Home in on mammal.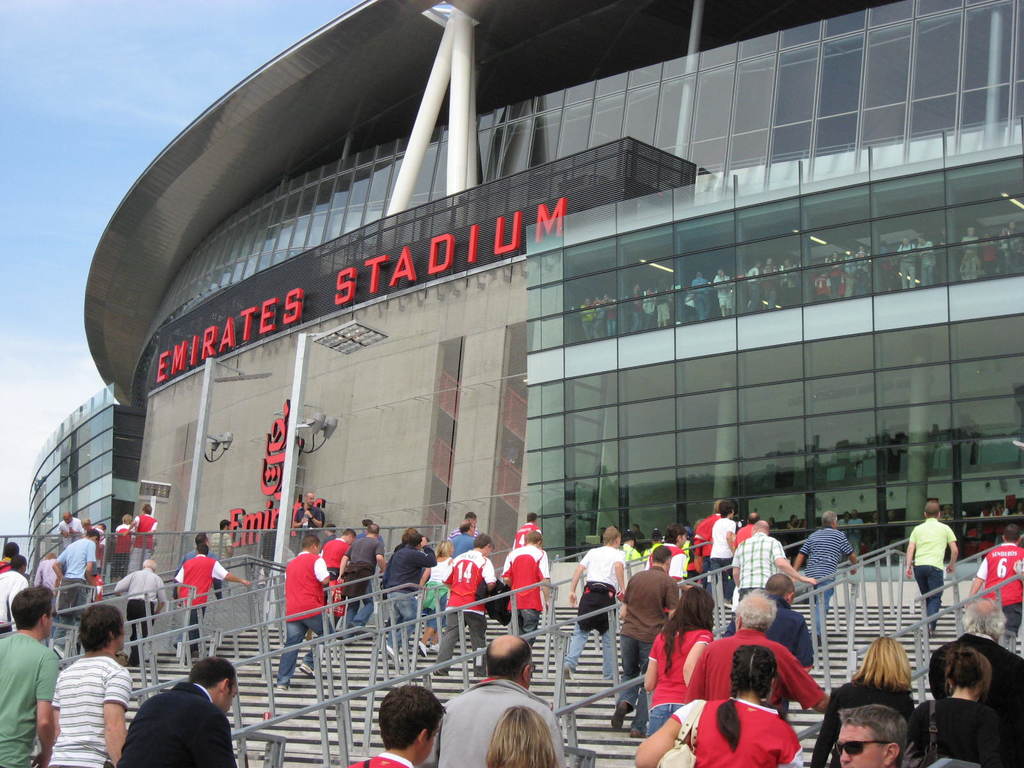
Homed in at x1=499 y1=529 x2=553 y2=653.
